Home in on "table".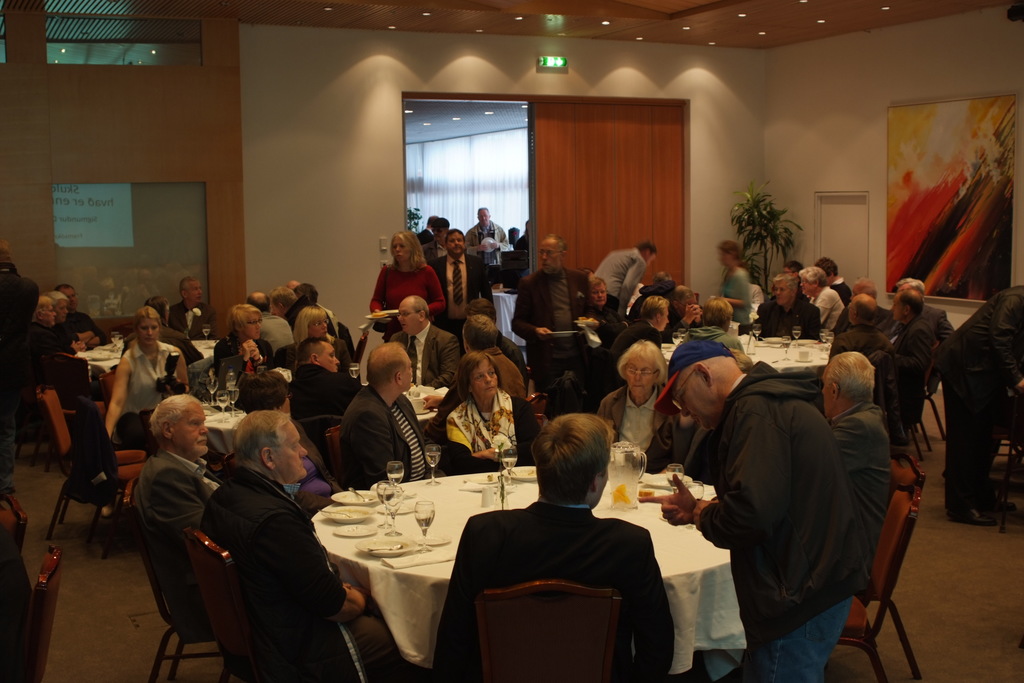
Homed in at (200, 381, 450, 461).
